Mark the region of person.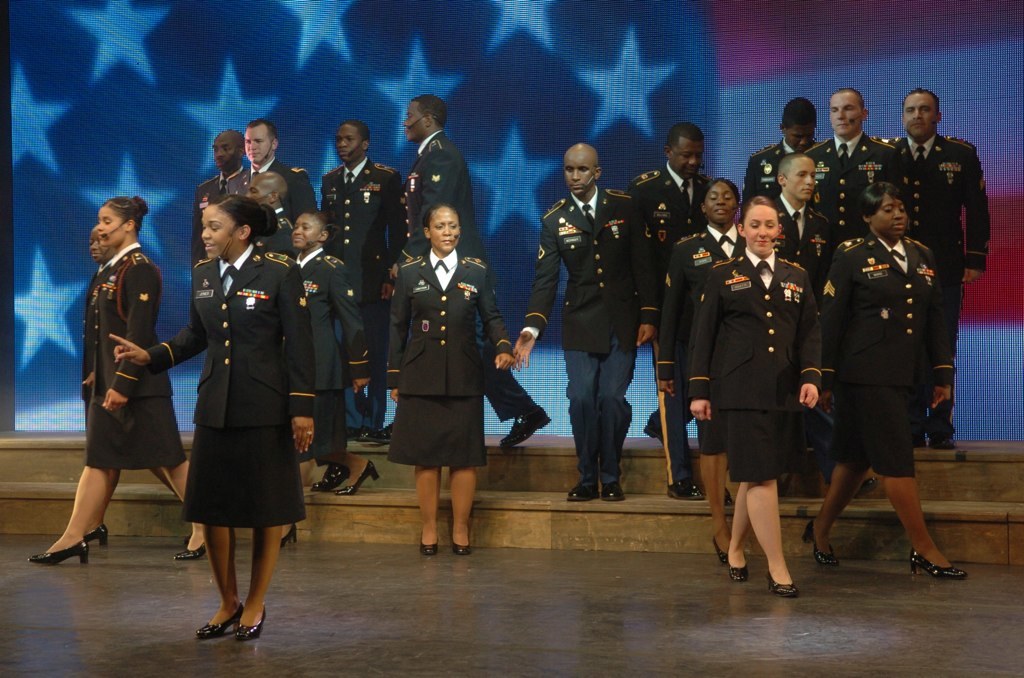
Region: 509, 141, 656, 501.
